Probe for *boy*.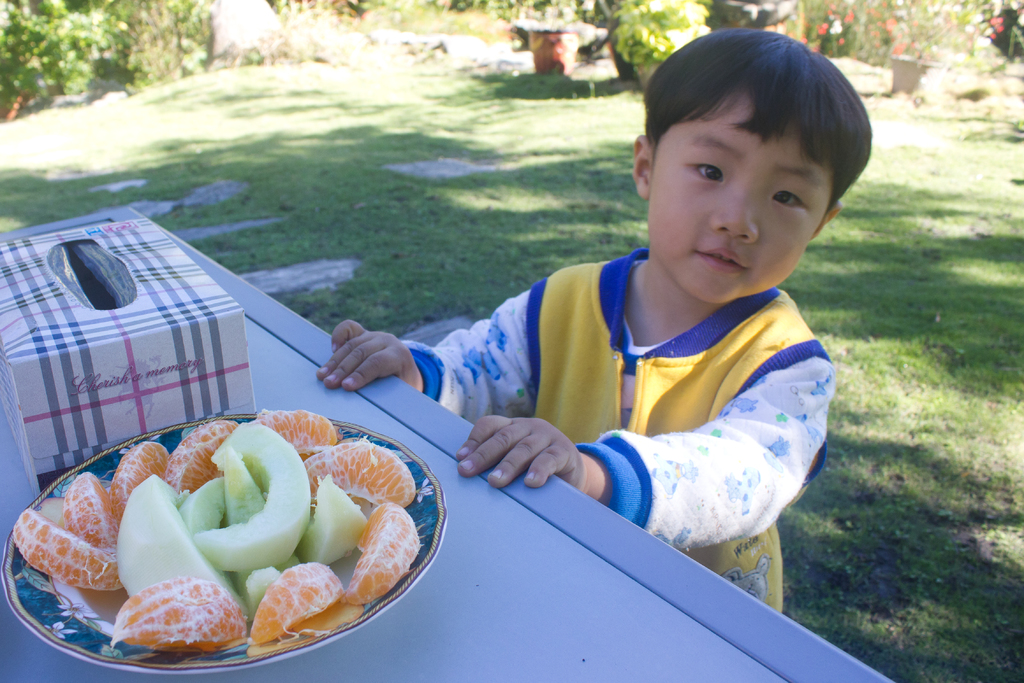
Probe result: 319/23/872/611.
